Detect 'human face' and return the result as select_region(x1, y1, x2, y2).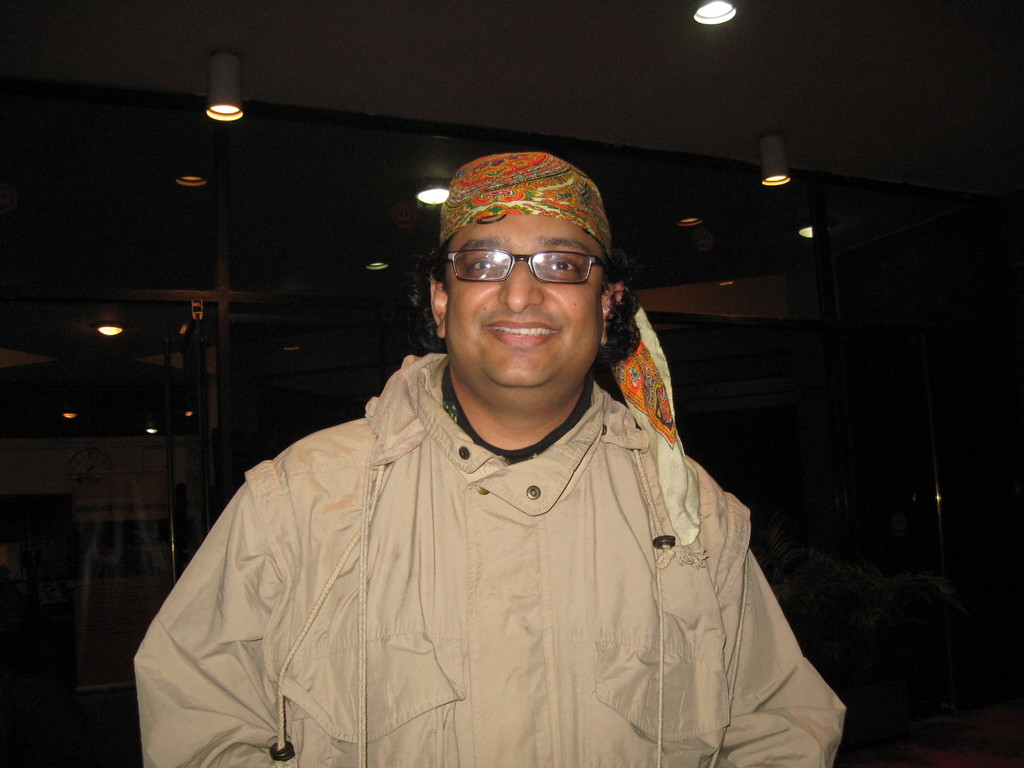
select_region(444, 212, 604, 408).
